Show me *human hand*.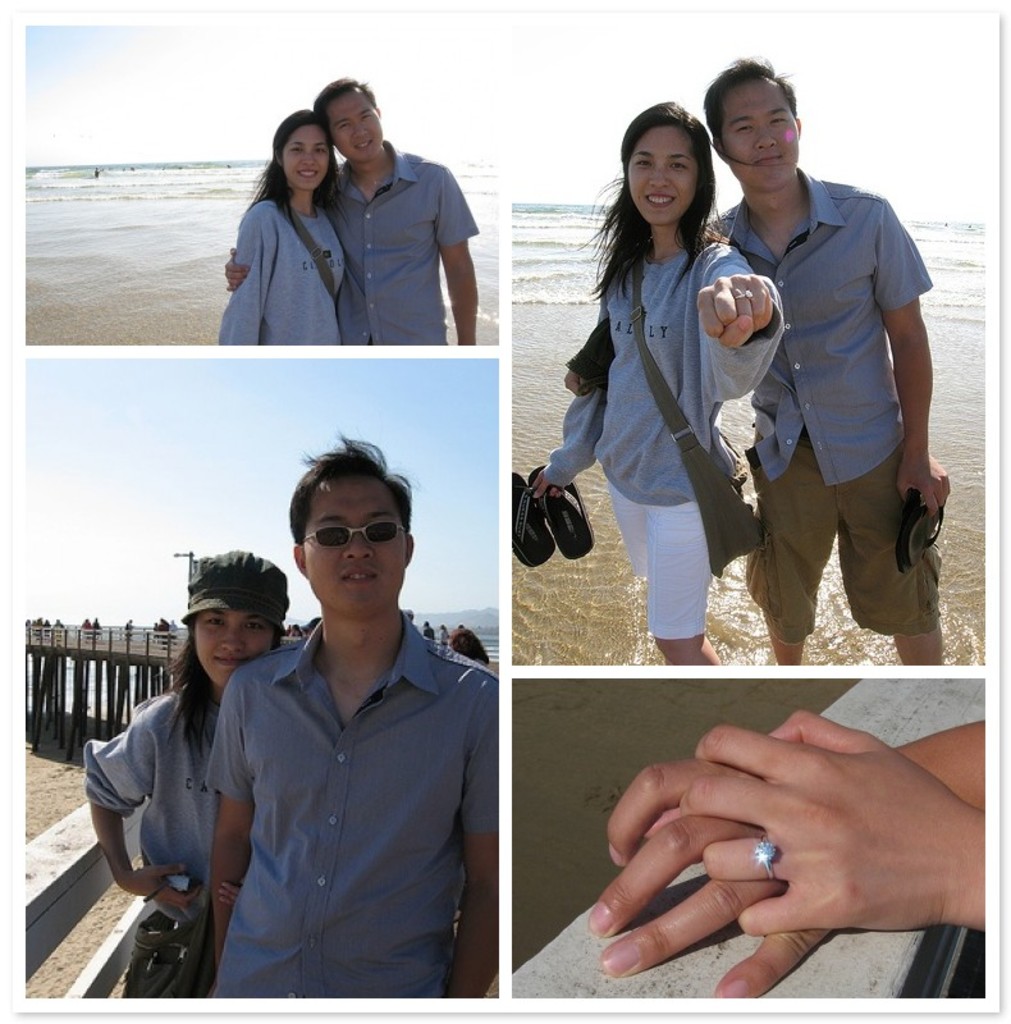
*human hand* is here: 223:248:256:296.
